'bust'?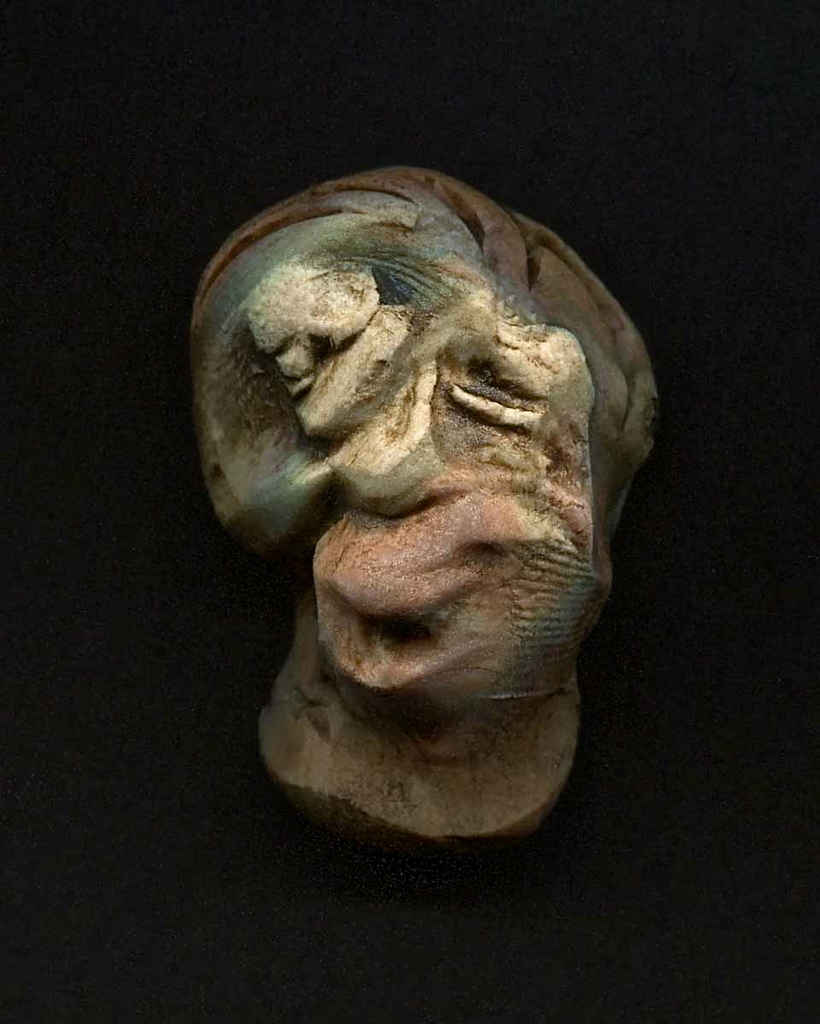
detection(189, 161, 663, 852)
